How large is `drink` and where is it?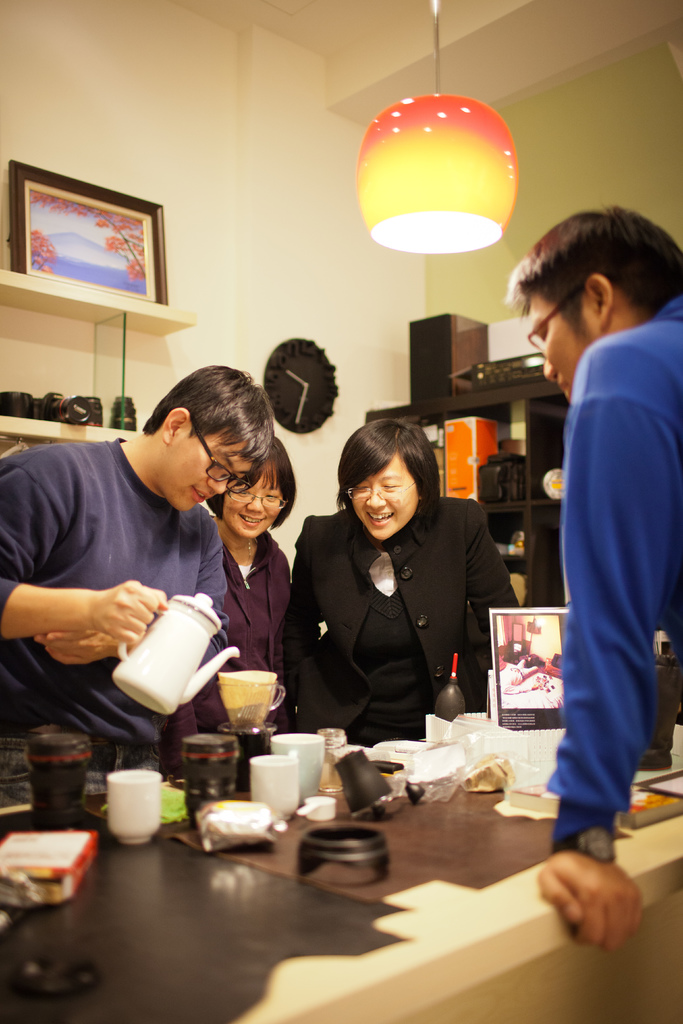
Bounding box: 226, 671, 268, 735.
